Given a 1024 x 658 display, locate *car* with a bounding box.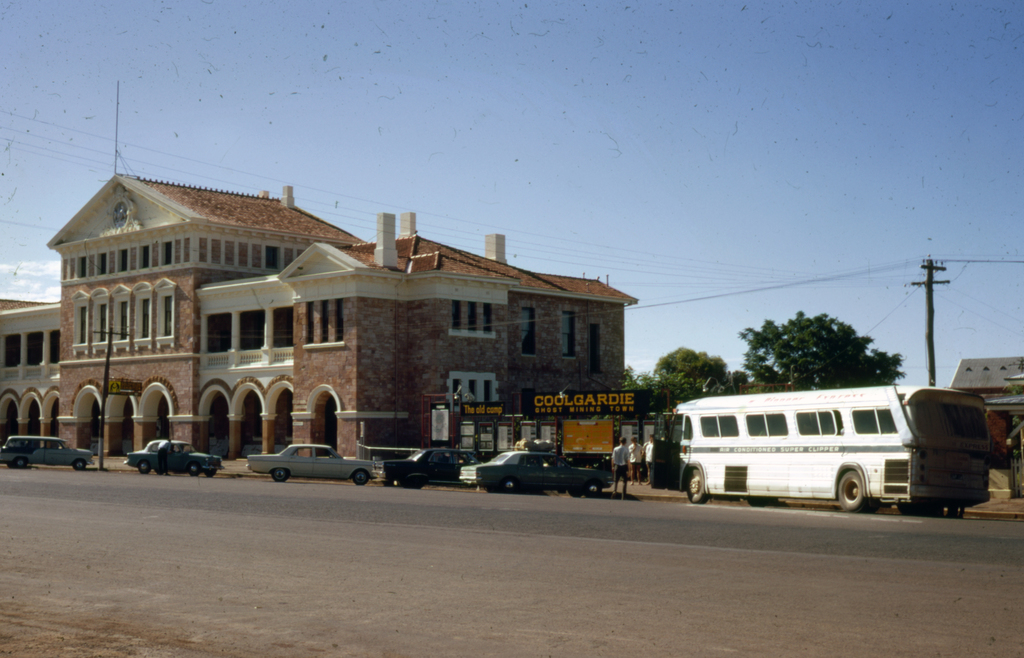
Located: l=460, t=451, r=612, b=494.
